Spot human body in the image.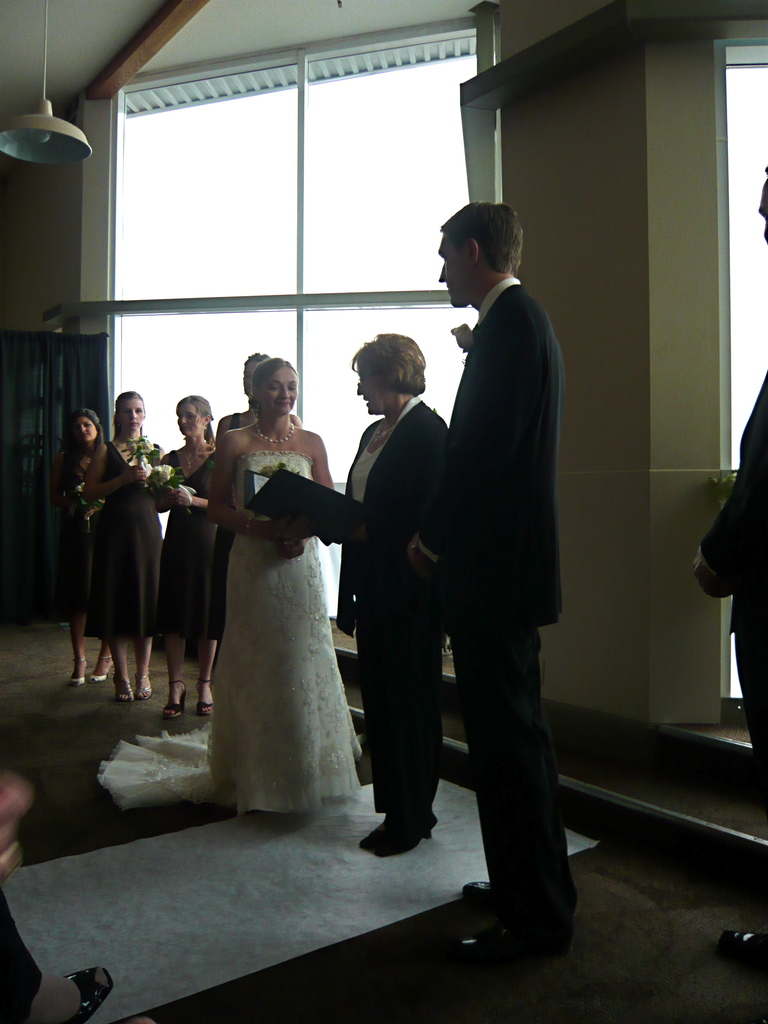
human body found at detection(147, 440, 226, 722).
